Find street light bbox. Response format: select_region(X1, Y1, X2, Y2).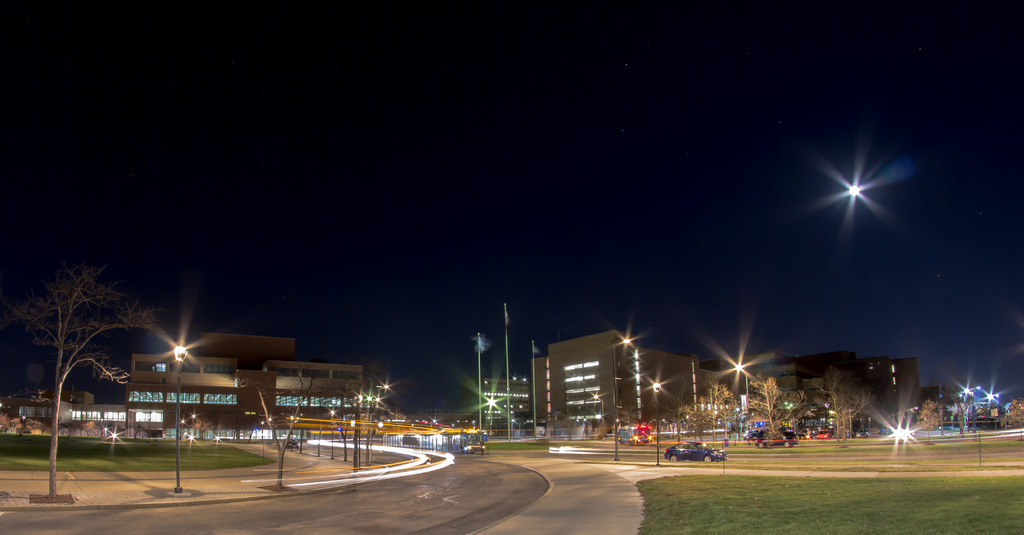
select_region(650, 379, 664, 465).
